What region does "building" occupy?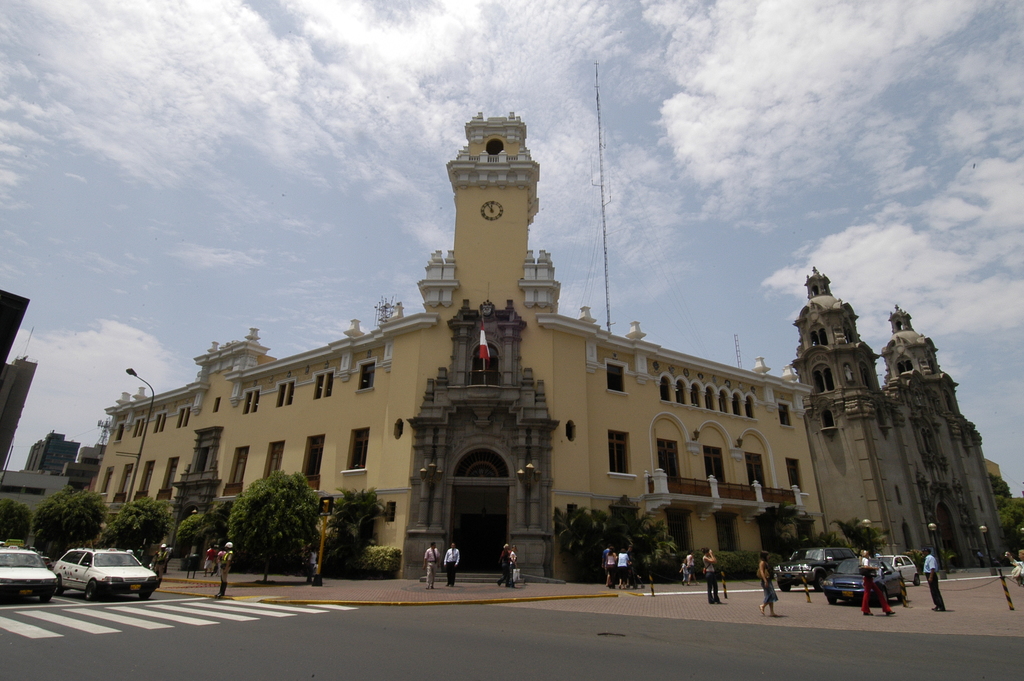
796,266,1008,575.
